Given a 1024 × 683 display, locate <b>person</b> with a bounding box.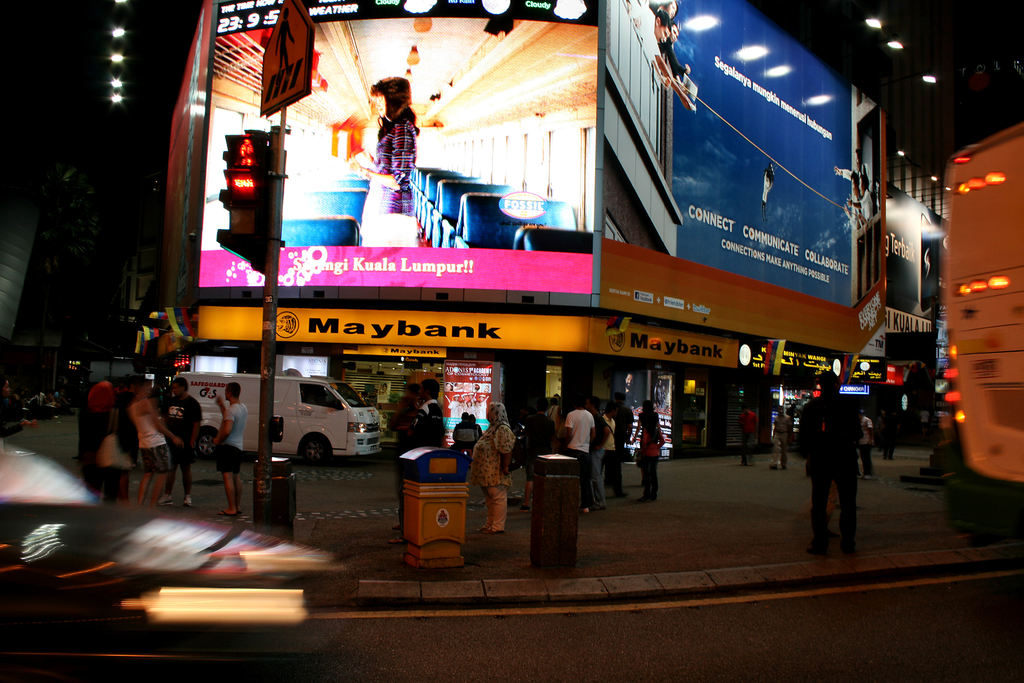
Located: locate(212, 379, 250, 513).
